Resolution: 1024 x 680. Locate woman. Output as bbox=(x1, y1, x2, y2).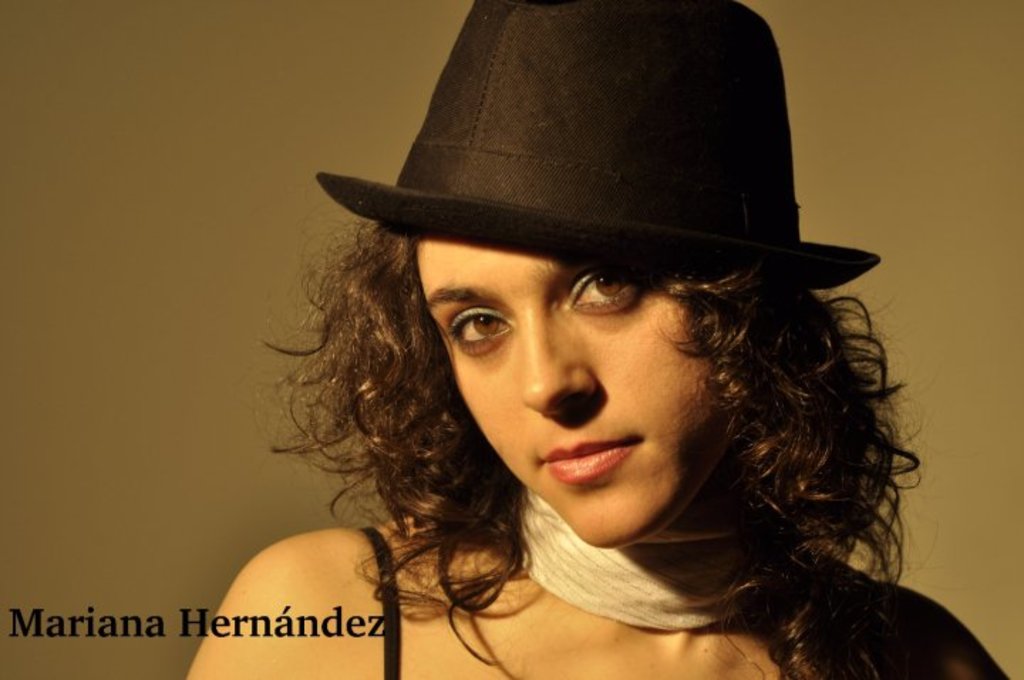
bbox=(186, 1, 1020, 679).
